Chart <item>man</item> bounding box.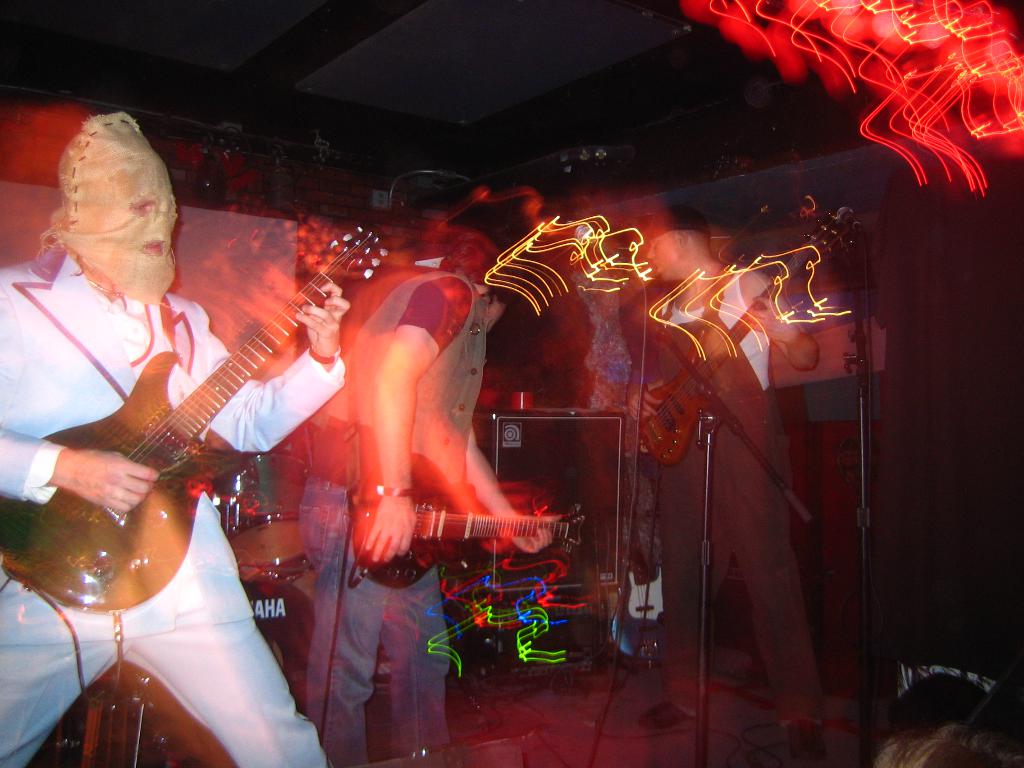
Charted: bbox=(616, 210, 821, 743).
